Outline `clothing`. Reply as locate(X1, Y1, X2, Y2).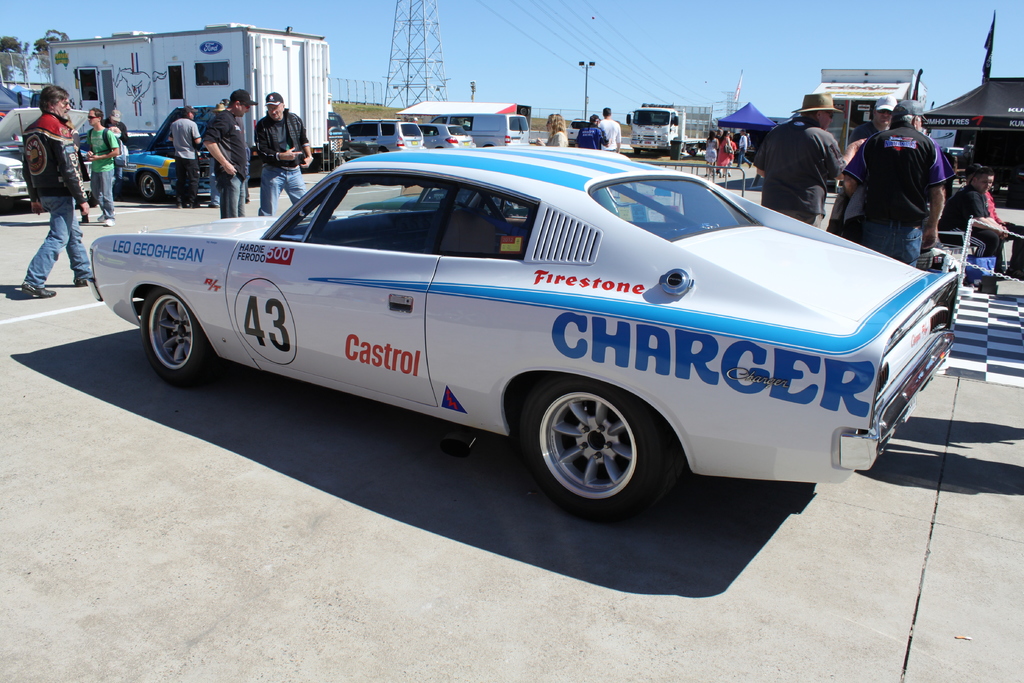
locate(851, 104, 972, 249).
